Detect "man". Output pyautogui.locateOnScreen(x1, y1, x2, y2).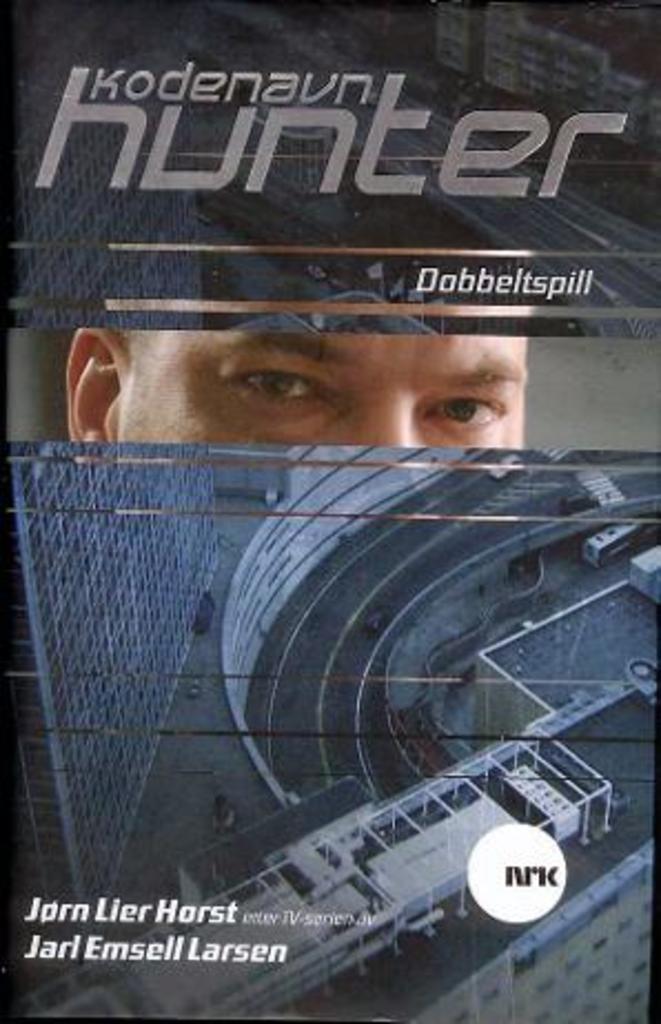
pyautogui.locateOnScreen(67, 246, 526, 448).
